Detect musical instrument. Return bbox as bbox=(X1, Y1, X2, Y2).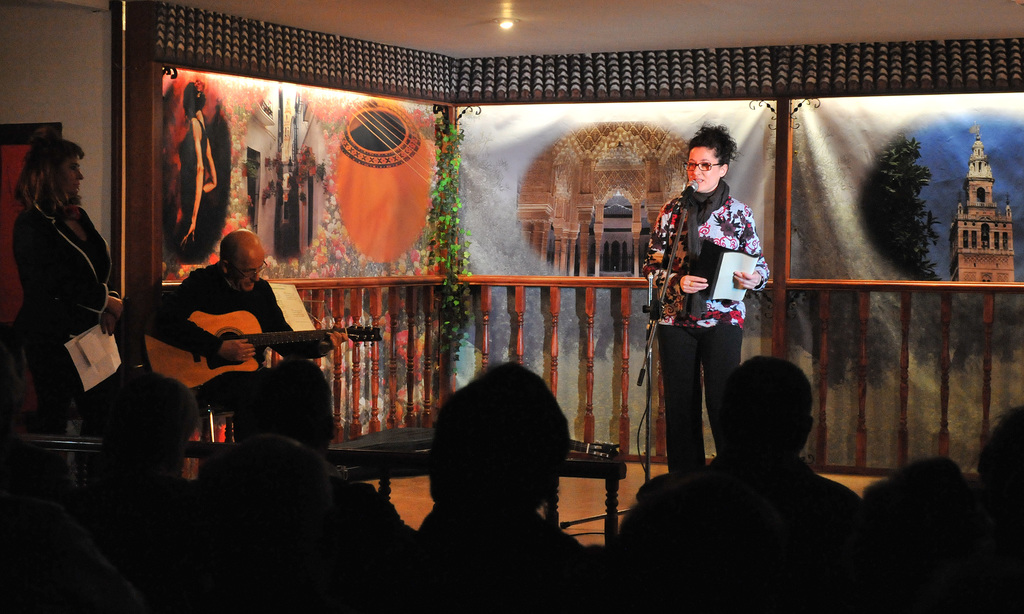
bbox=(154, 287, 337, 396).
